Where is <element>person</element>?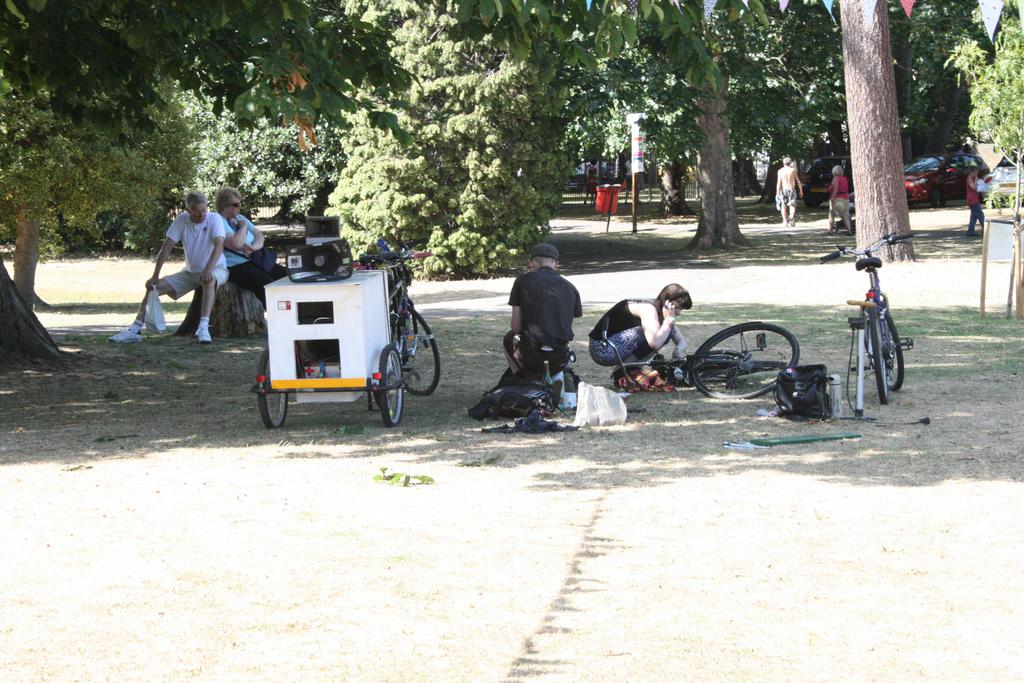
589 283 692 372.
